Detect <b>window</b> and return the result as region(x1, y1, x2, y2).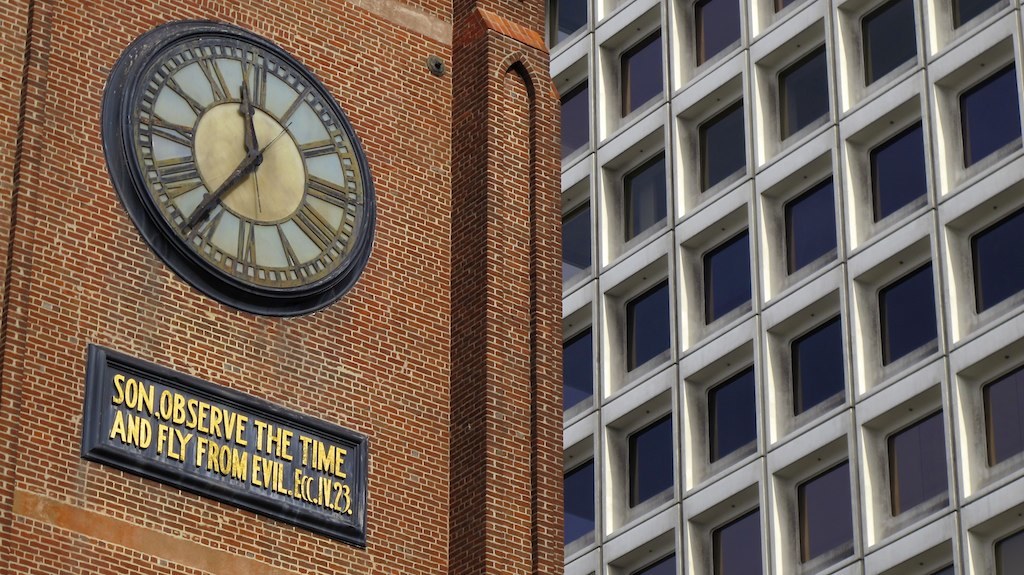
region(994, 516, 1023, 574).
